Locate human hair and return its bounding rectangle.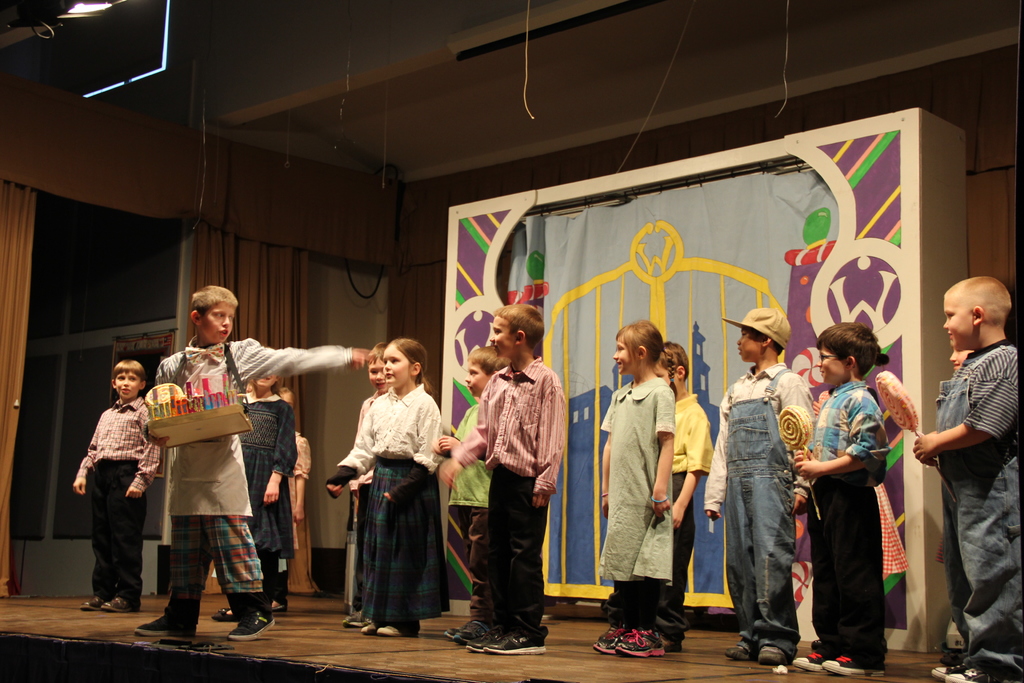
box=[271, 379, 283, 400].
